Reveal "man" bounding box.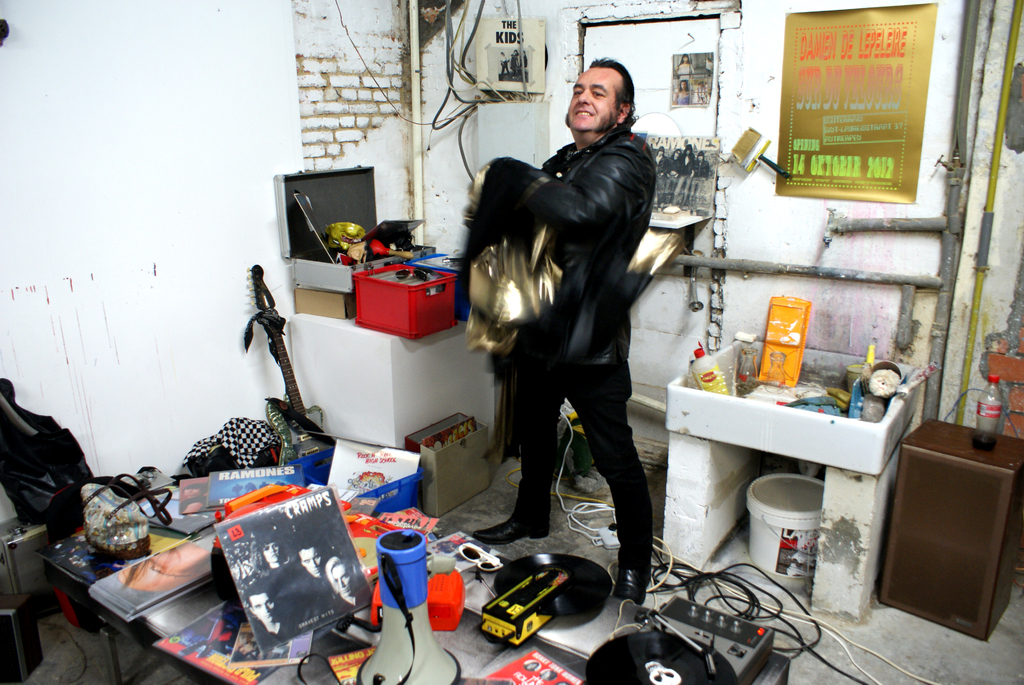
Revealed: [x1=473, y1=47, x2=671, y2=604].
